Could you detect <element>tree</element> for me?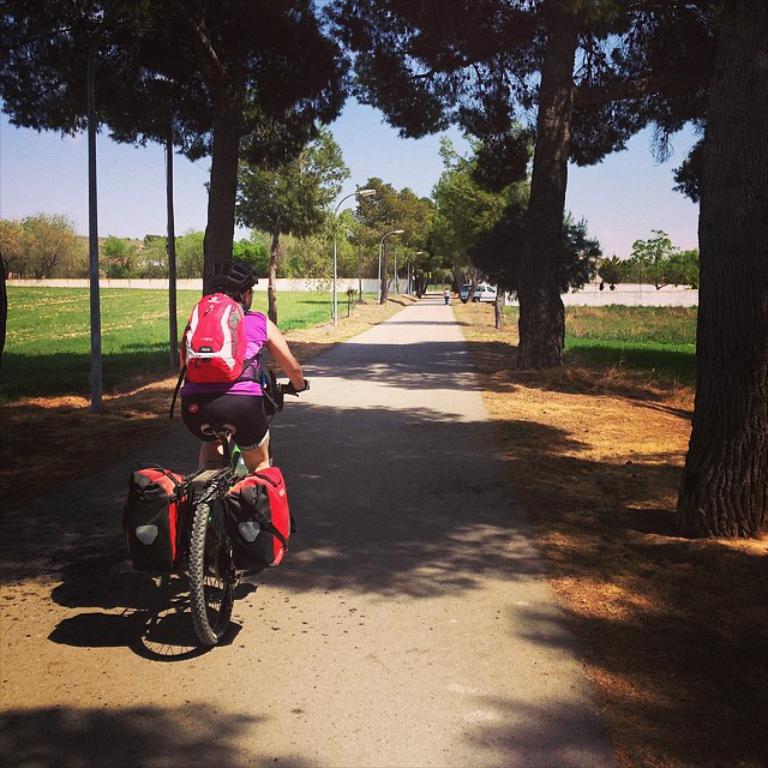
Detection result: l=508, t=0, r=583, b=366.
